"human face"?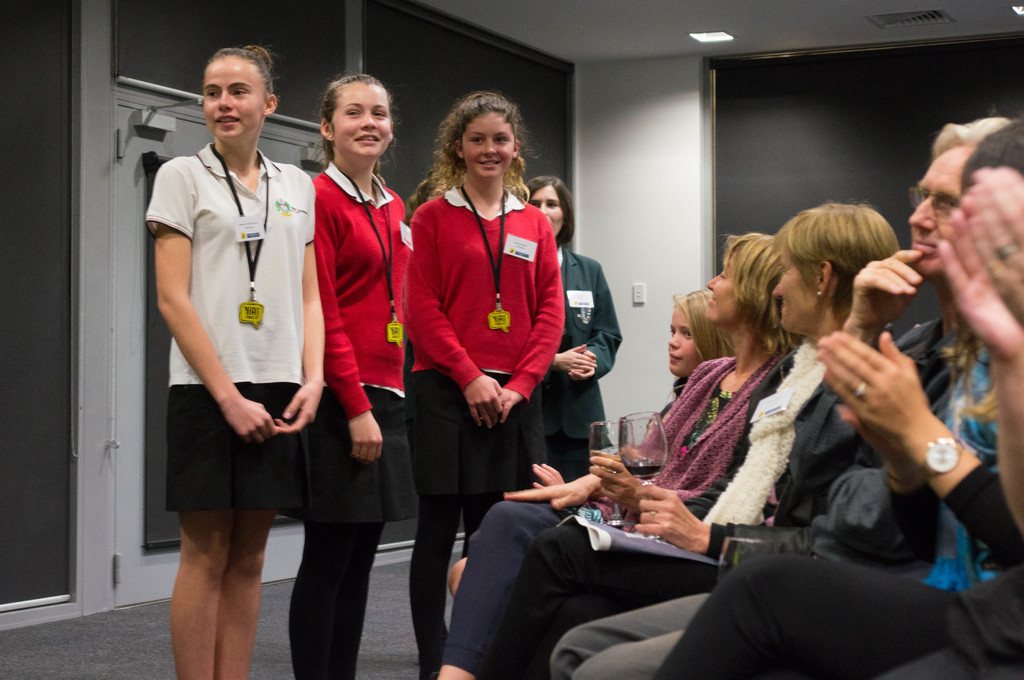
461, 113, 513, 178
